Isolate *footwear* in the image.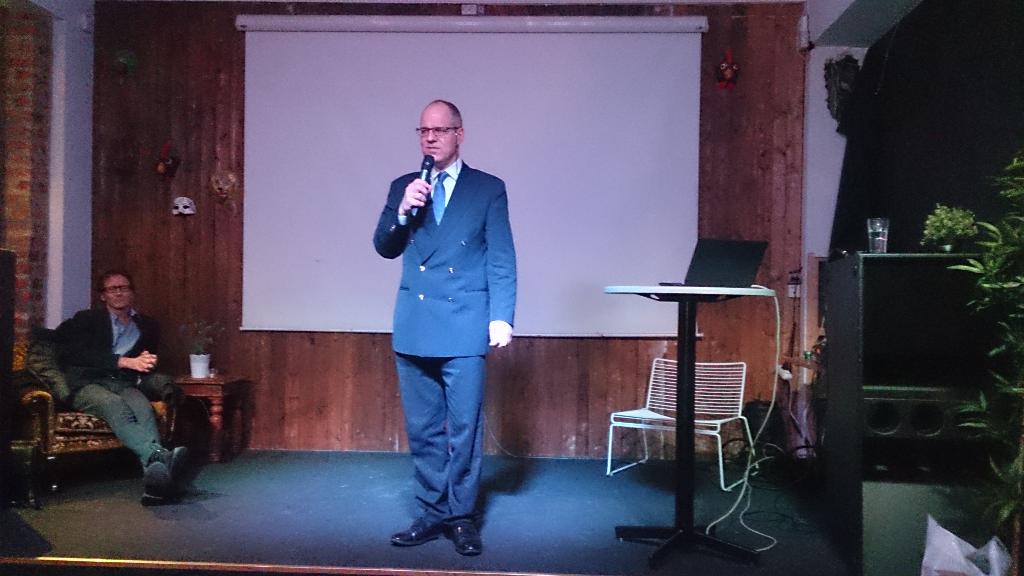
Isolated region: box=[138, 459, 173, 506].
